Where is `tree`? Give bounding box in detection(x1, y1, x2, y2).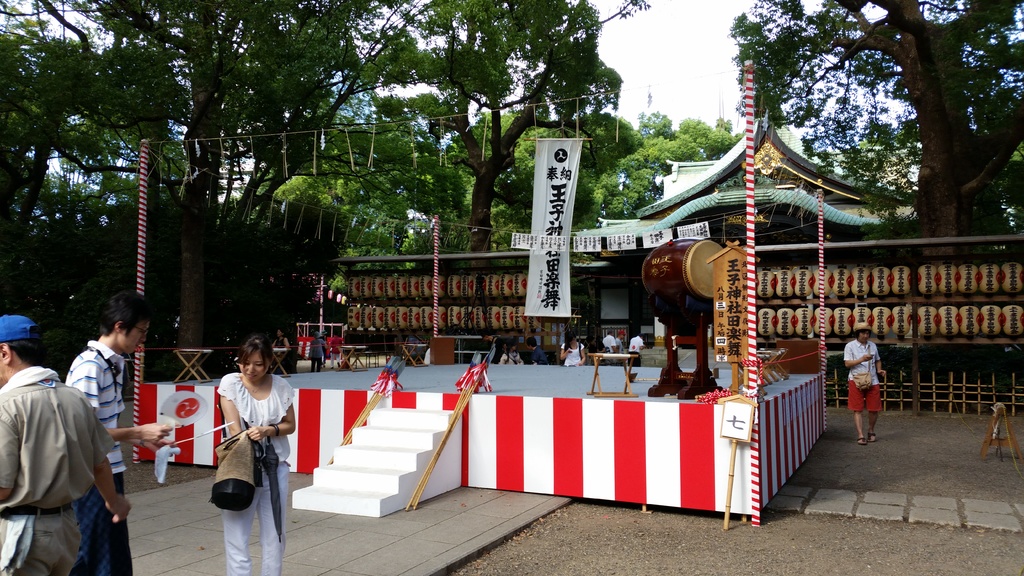
detection(588, 151, 687, 227).
